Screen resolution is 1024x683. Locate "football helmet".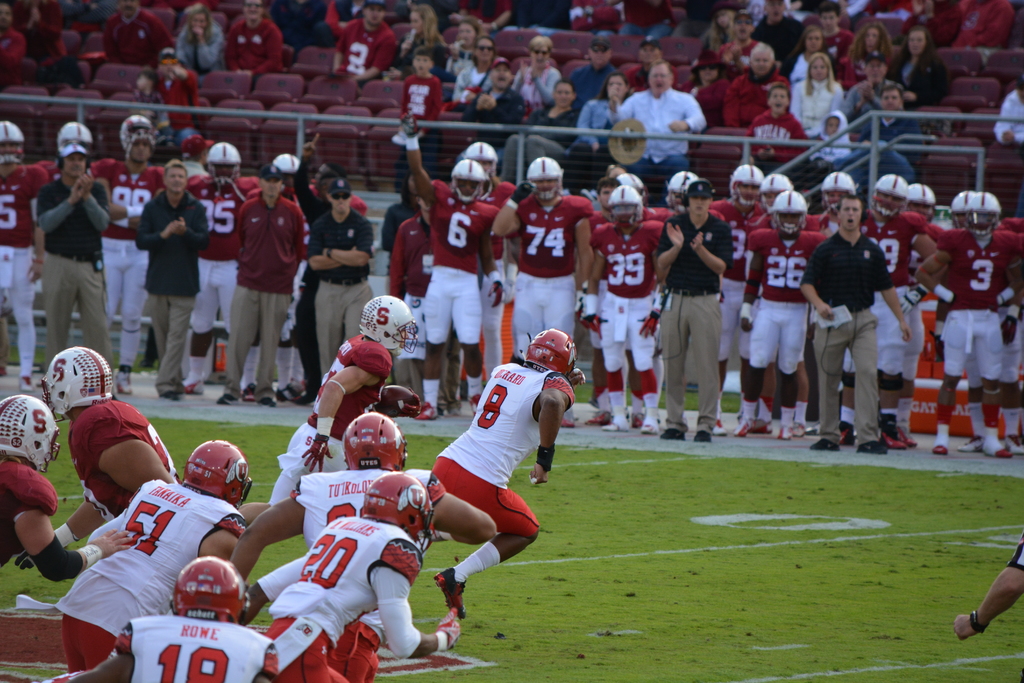
(left=664, top=170, right=693, bottom=198).
